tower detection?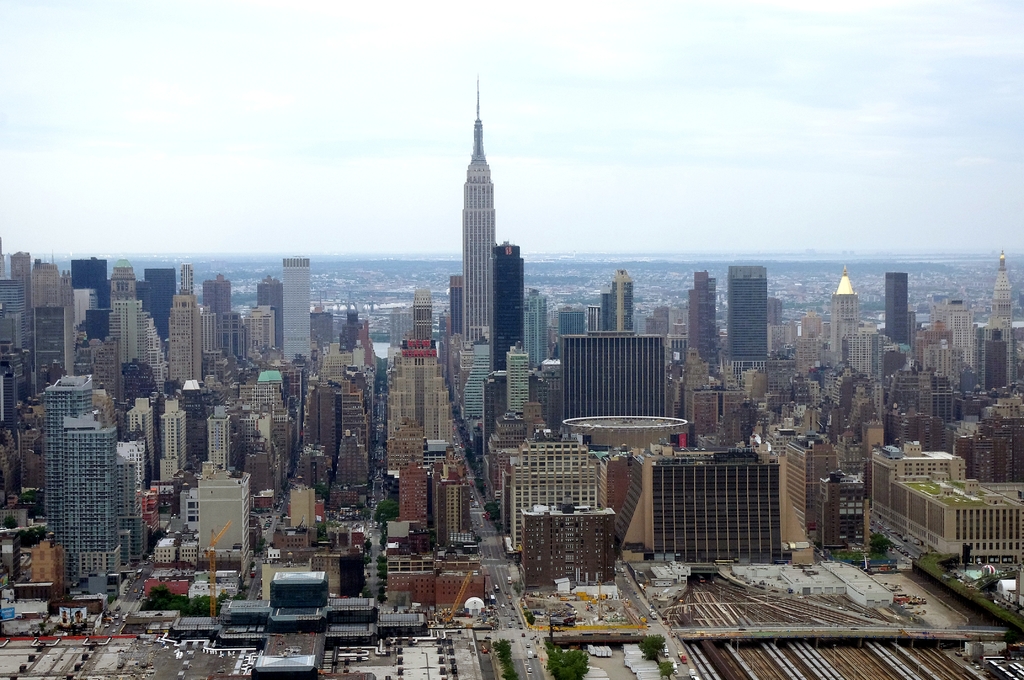
{"left": 524, "top": 287, "right": 546, "bottom": 370}
